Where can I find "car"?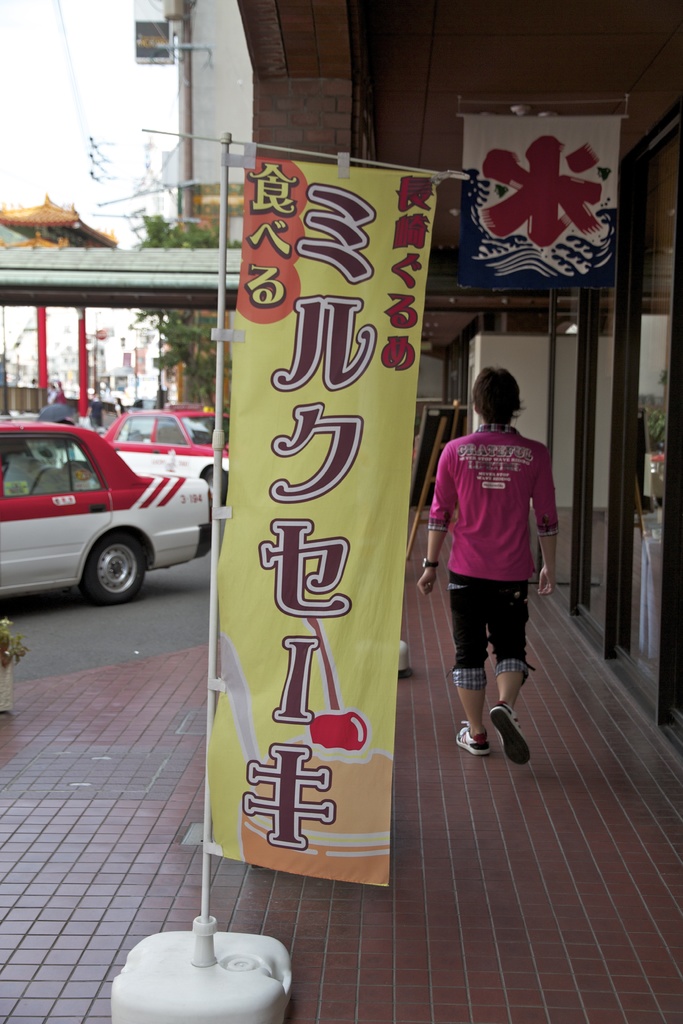
You can find it at (x1=106, y1=413, x2=238, y2=502).
